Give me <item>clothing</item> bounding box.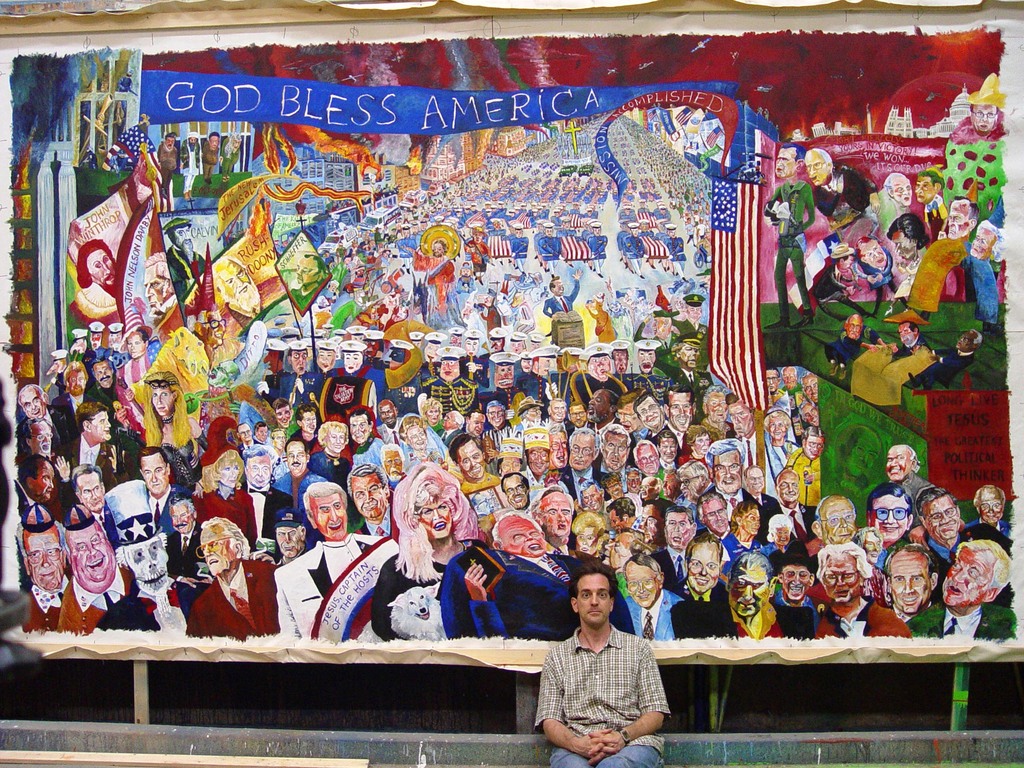
[left=815, top=266, right=861, bottom=323].
